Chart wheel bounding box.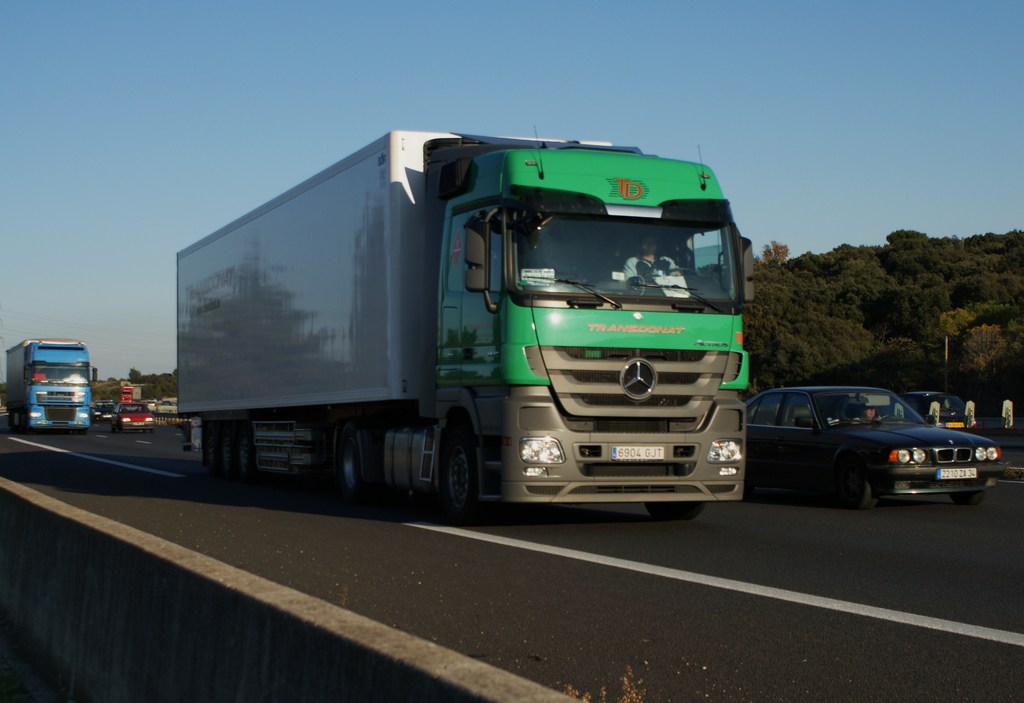
Charted: 431 419 492 515.
